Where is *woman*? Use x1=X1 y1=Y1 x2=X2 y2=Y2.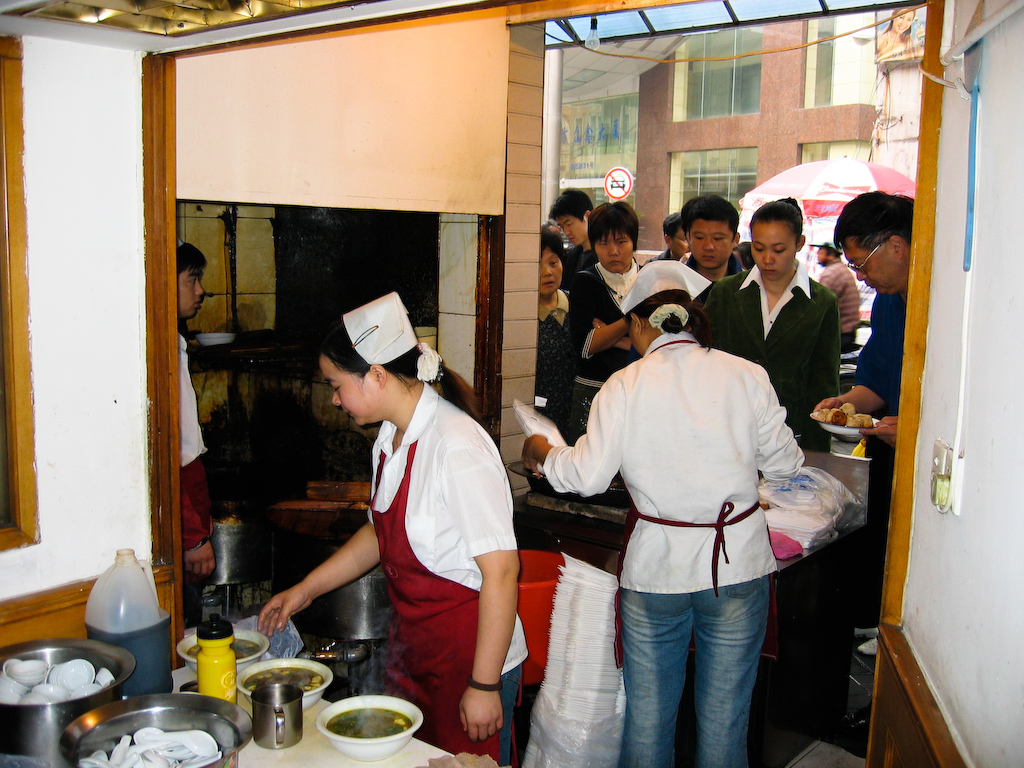
x1=706 y1=247 x2=846 y2=492.
